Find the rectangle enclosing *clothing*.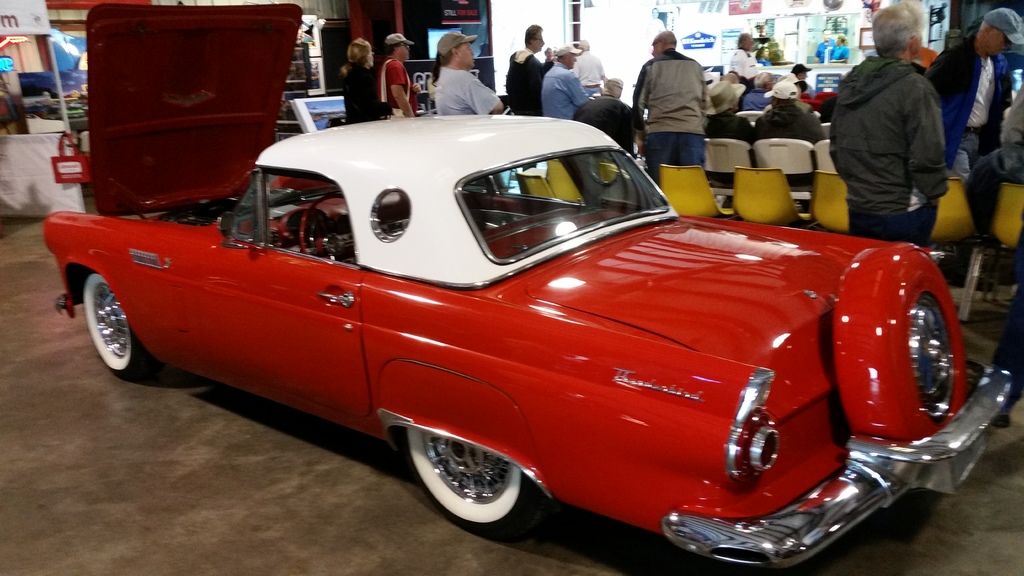
BBox(630, 52, 711, 173).
